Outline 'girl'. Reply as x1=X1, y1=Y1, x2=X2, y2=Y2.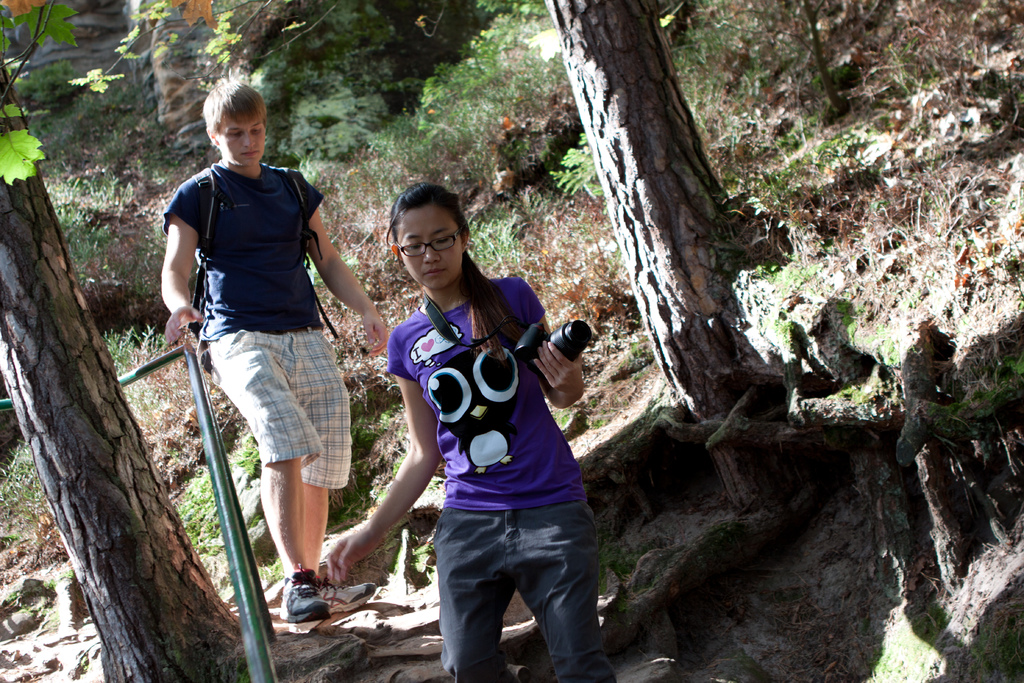
x1=326, y1=179, x2=618, y2=682.
